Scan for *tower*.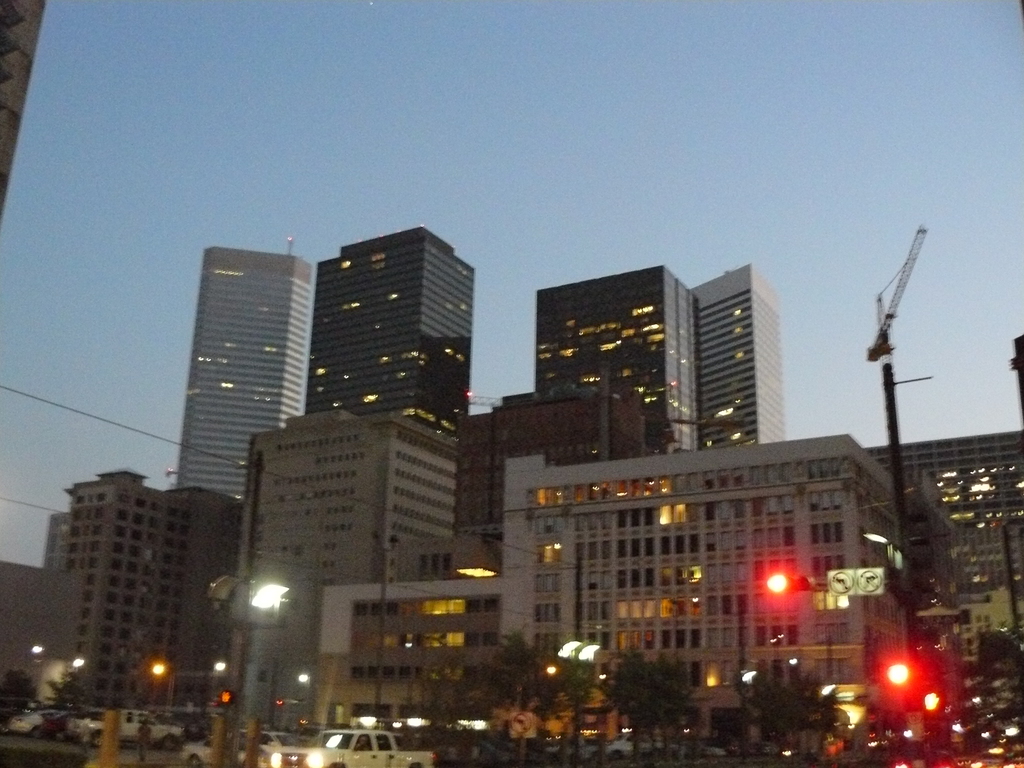
Scan result: 302 219 476 442.
